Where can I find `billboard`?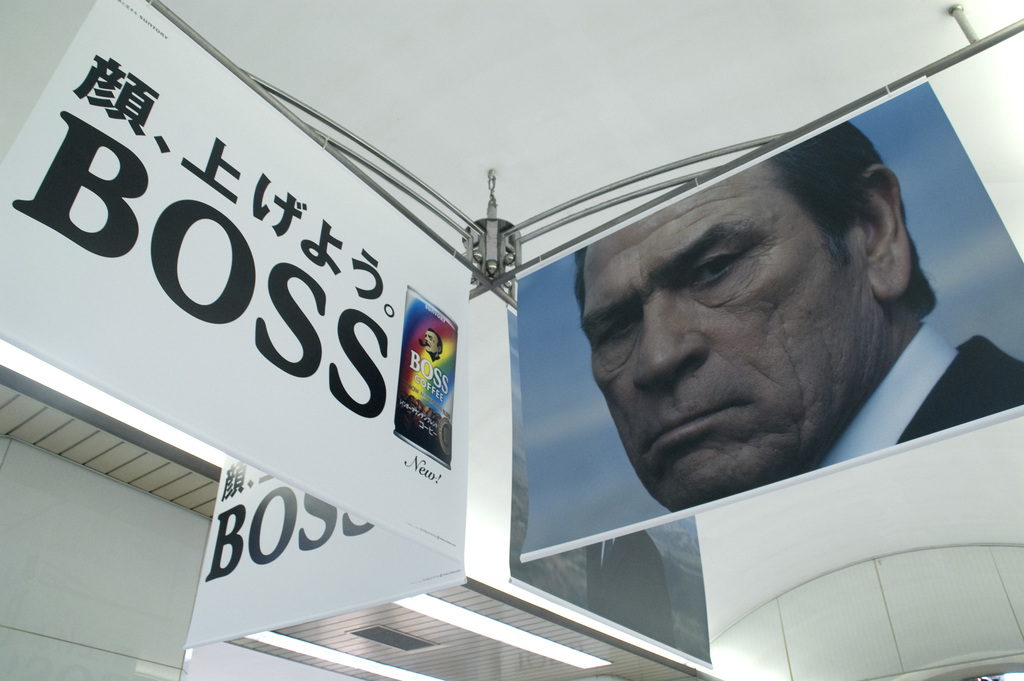
You can find it at rect(517, 83, 1023, 555).
